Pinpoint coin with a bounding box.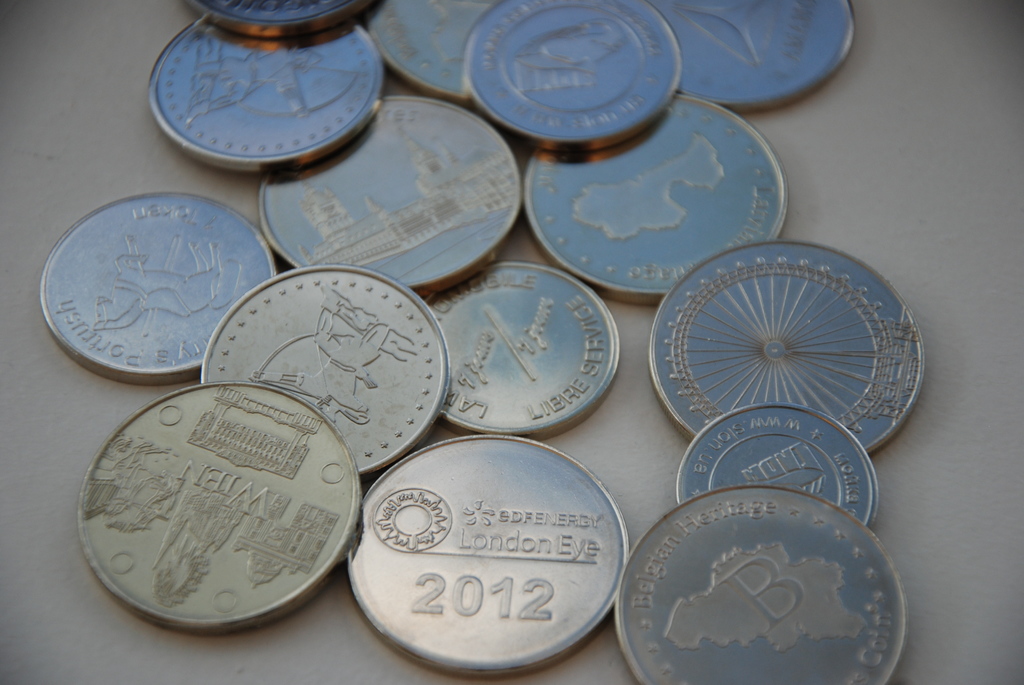
x1=345, y1=434, x2=626, y2=676.
